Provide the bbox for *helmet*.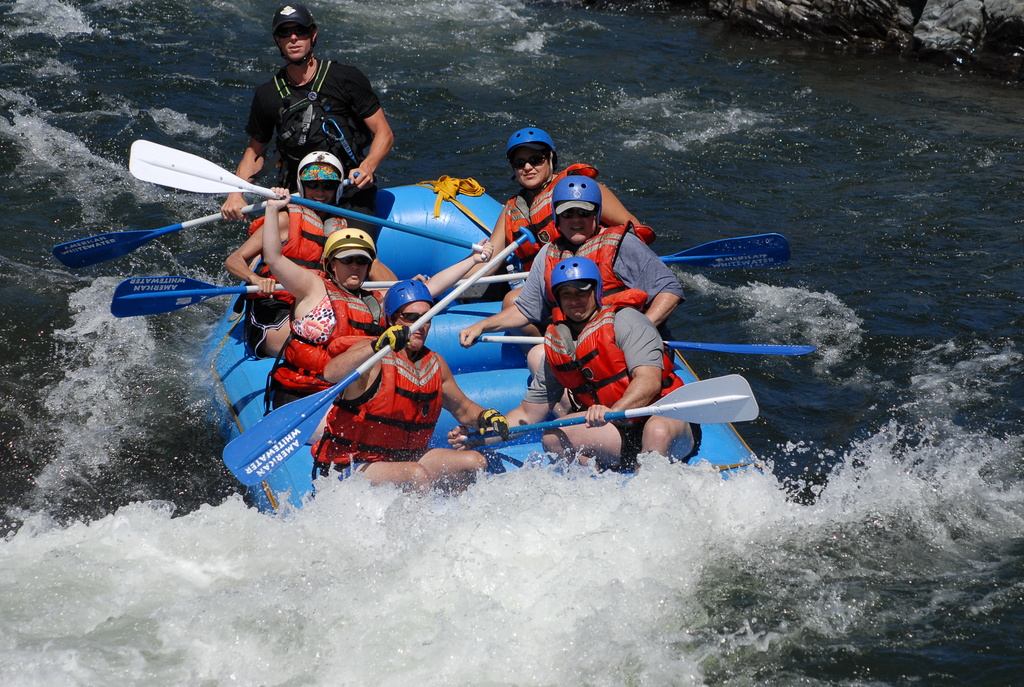
<box>269,3,322,64</box>.
